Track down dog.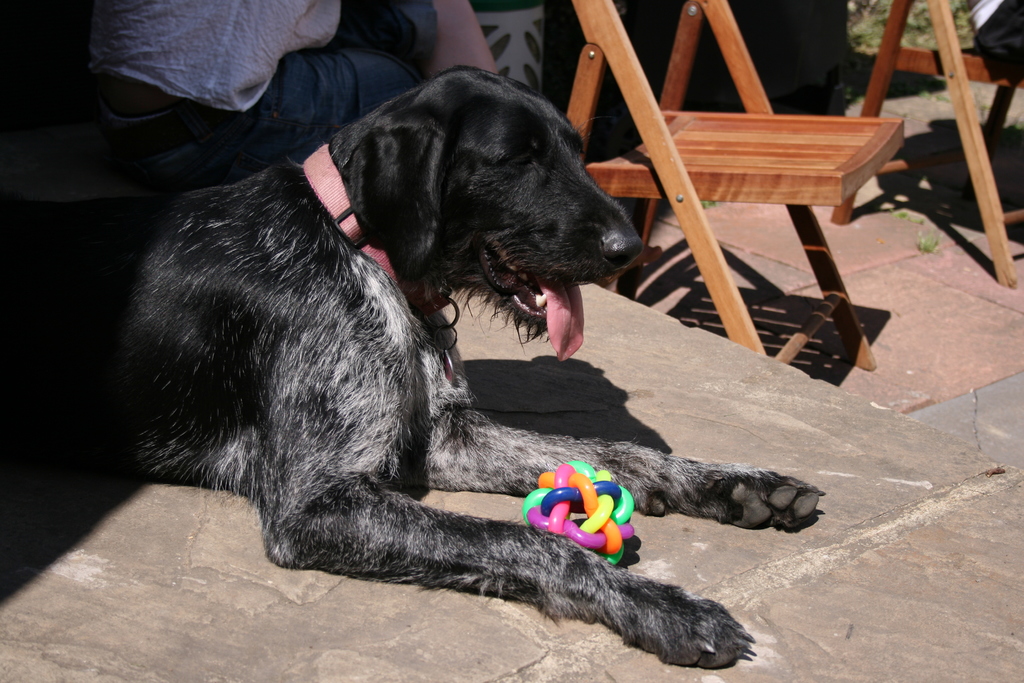
Tracked to bbox=(0, 64, 824, 668).
